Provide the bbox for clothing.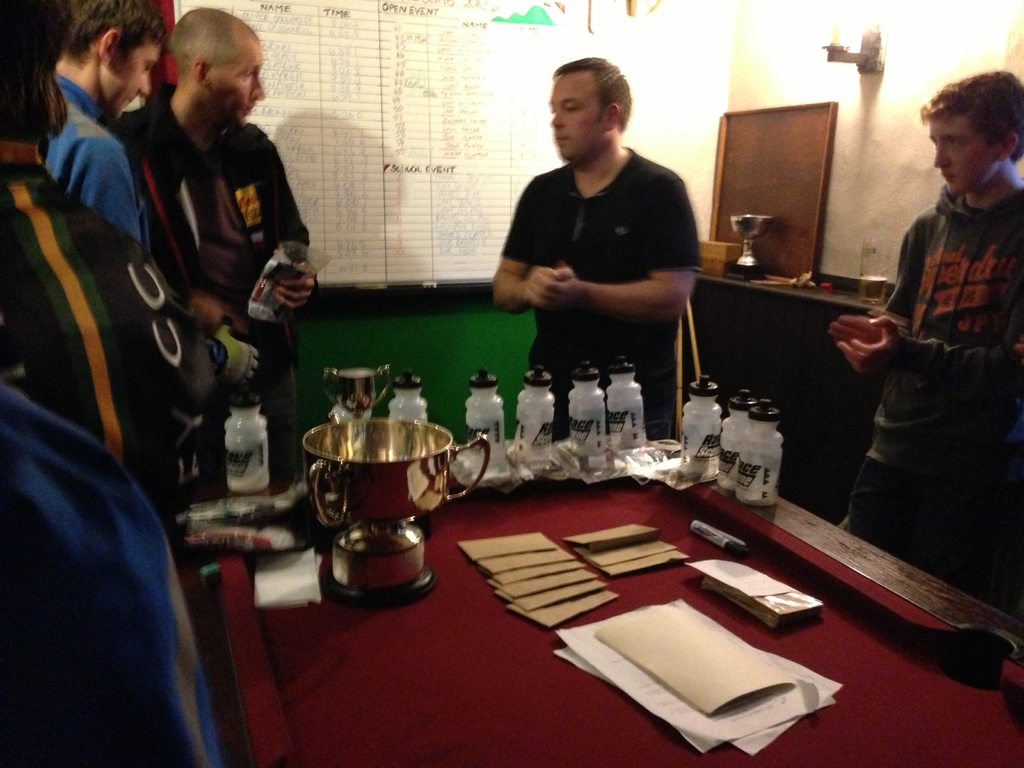
box(0, 381, 227, 767).
